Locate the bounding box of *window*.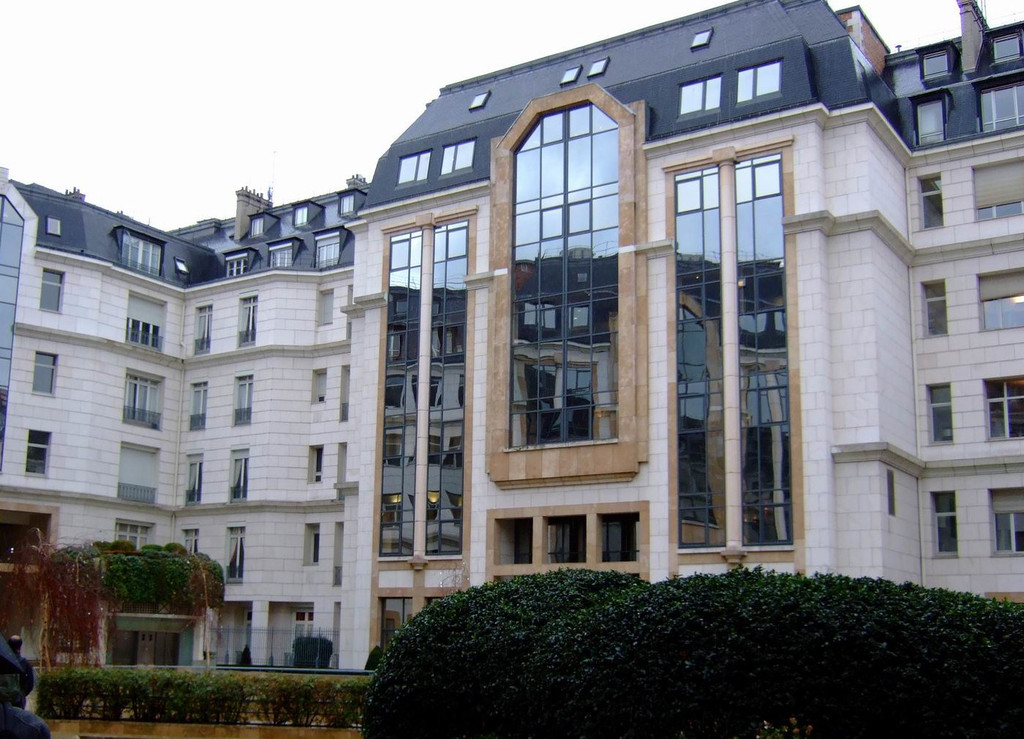
Bounding box: [left=189, top=376, right=208, bottom=425].
